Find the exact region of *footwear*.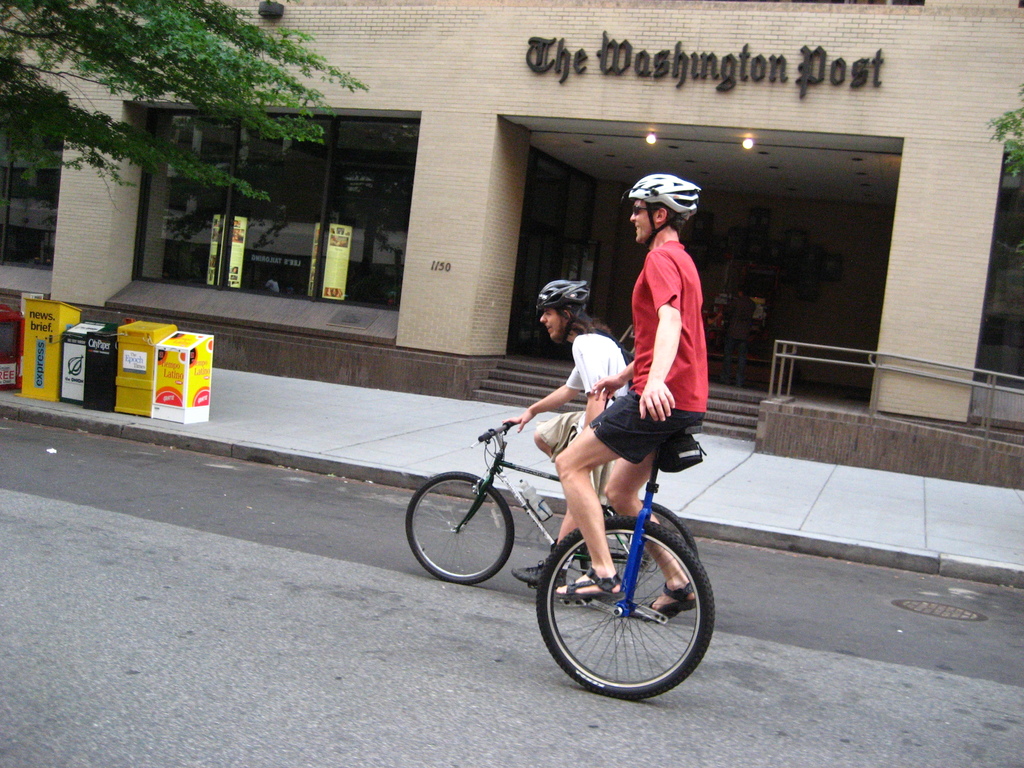
Exact region: {"x1": 556, "y1": 559, "x2": 635, "y2": 601}.
